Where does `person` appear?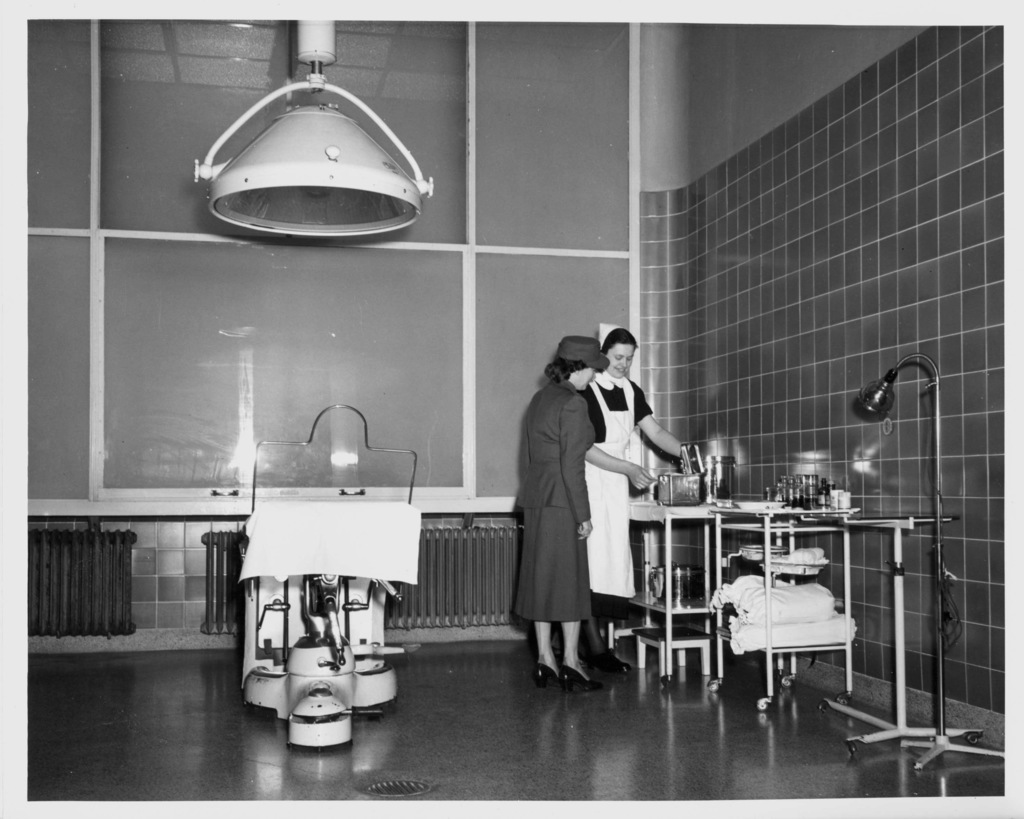
Appears at <region>516, 336, 616, 694</region>.
